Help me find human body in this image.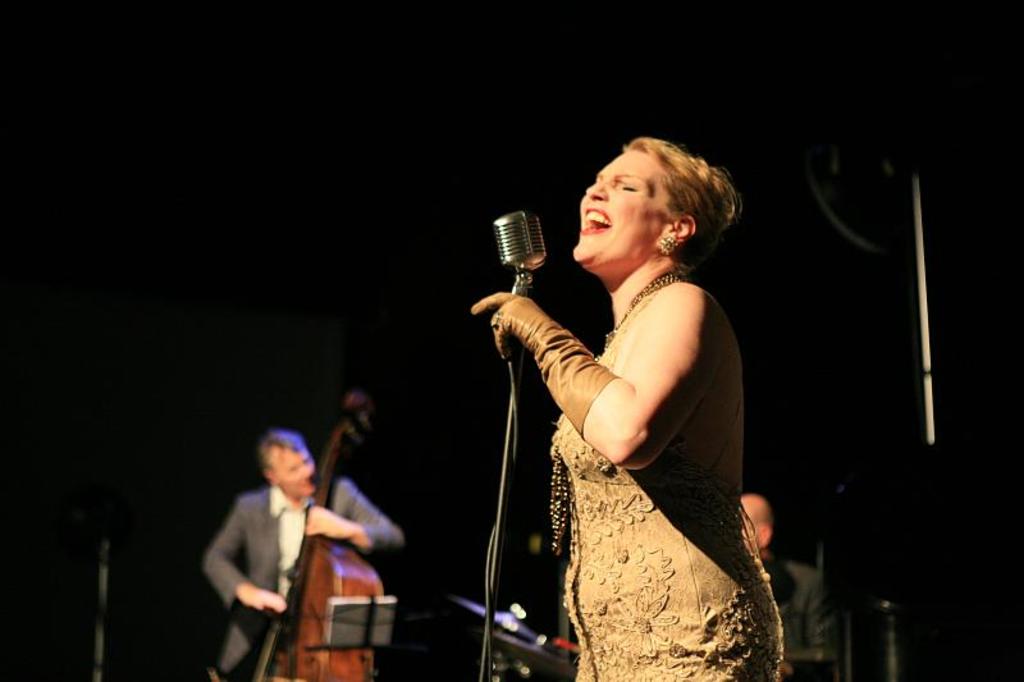
Found it: [x1=204, y1=482, x2=404, y2=681].
